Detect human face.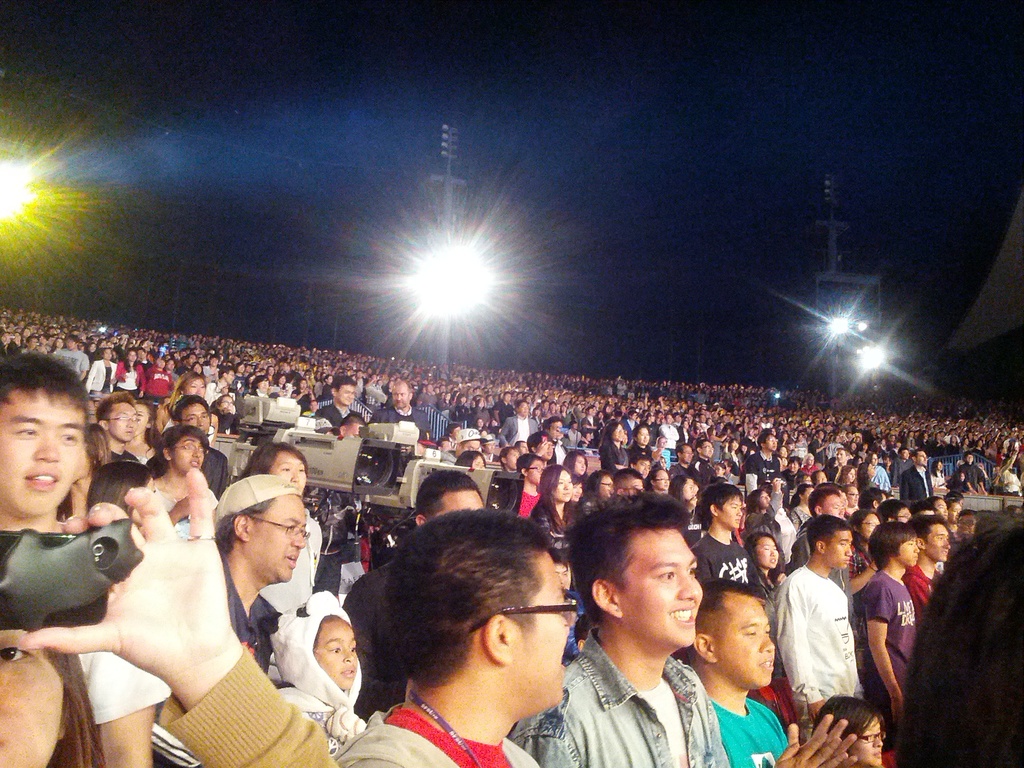
Detected at detection(576, 456, 586, 476).
